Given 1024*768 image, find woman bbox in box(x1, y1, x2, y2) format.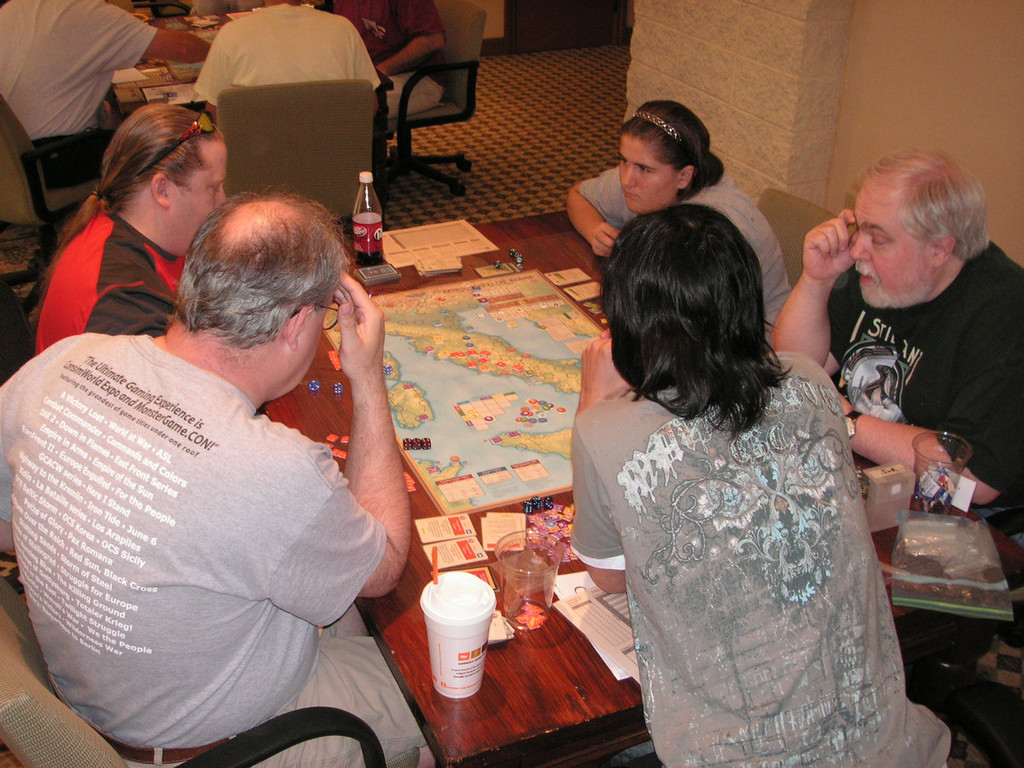
box(561, 94, 794, 346).
